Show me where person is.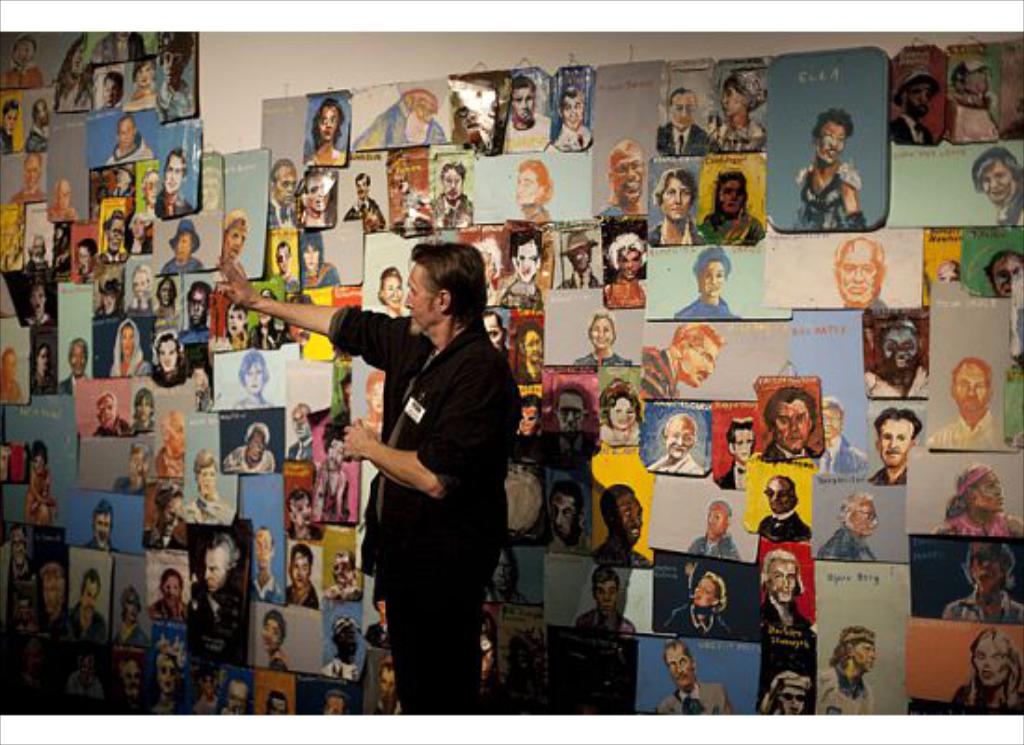
person is at region(121, 209, 153, 257).
